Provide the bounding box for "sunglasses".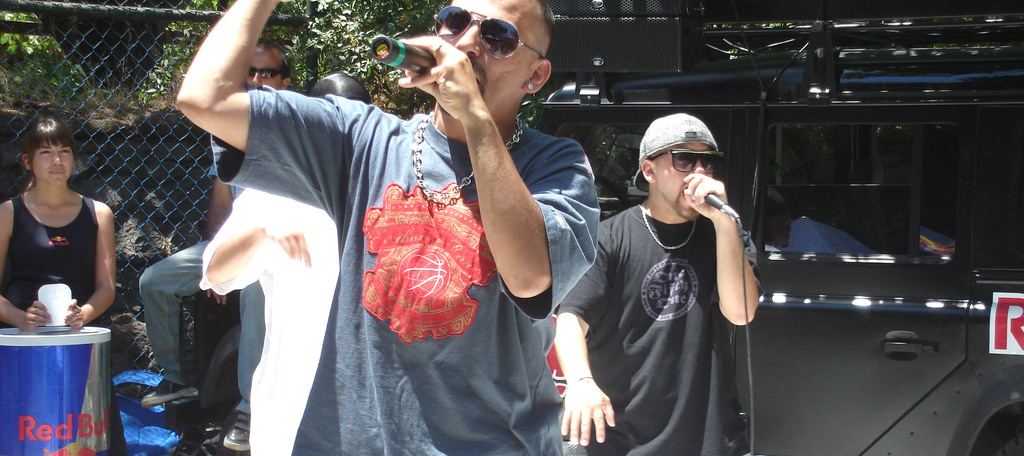
(650,149,725,177).
